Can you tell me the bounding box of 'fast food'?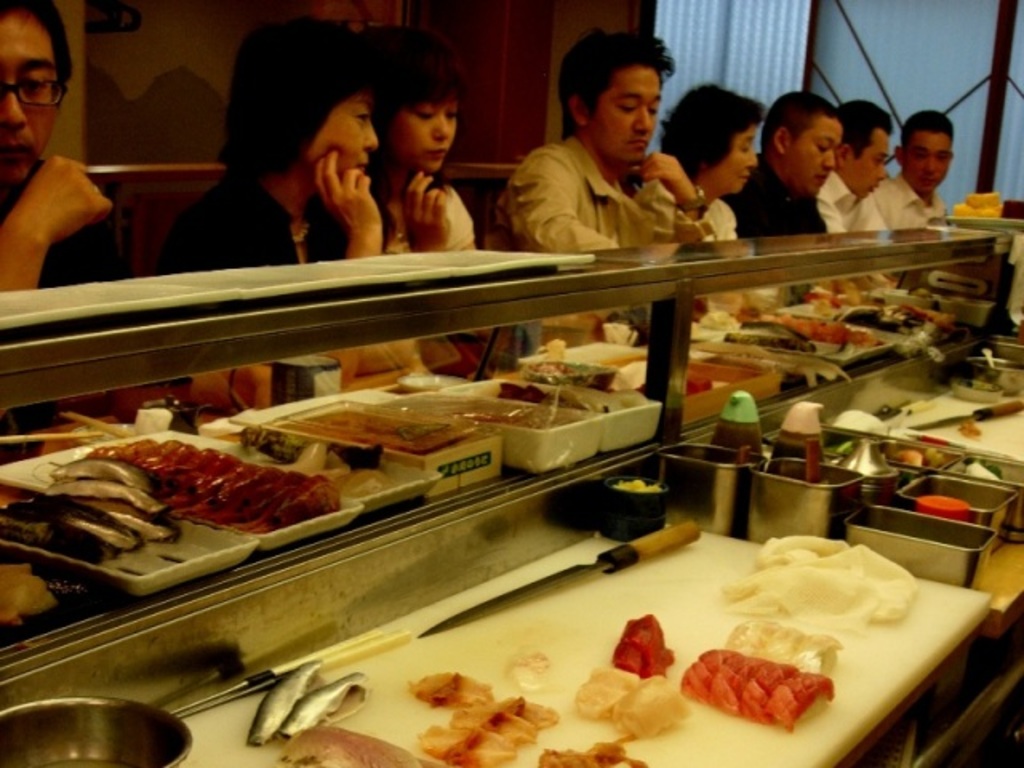
(x1=283, y1=410, x2=469, y2=462).
